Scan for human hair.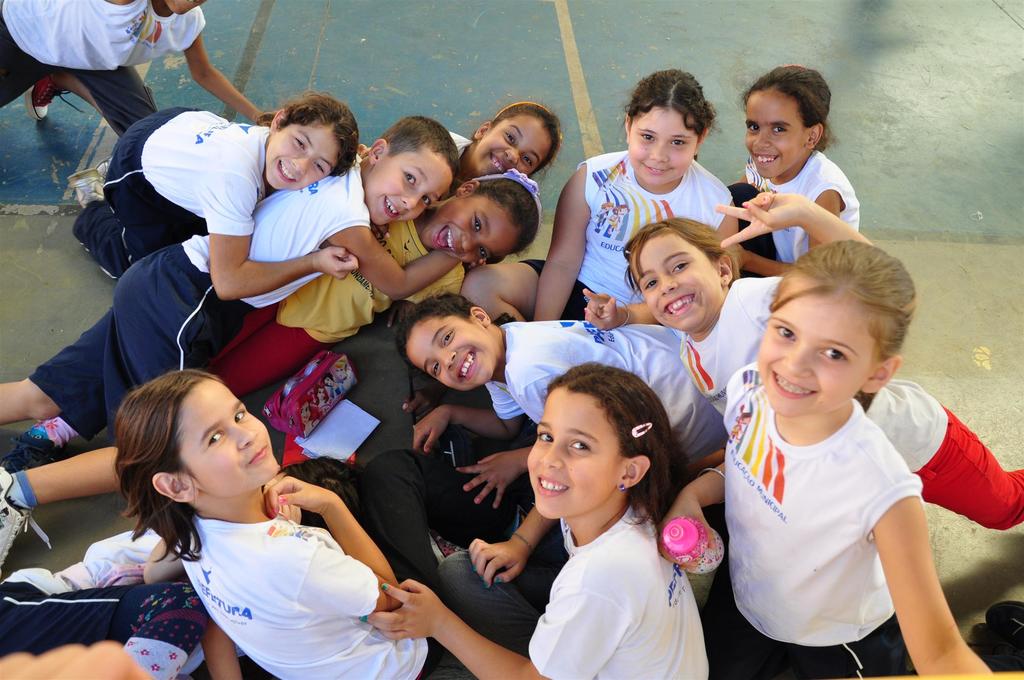
Scan result: BBox(376, 115, 458, 179).
